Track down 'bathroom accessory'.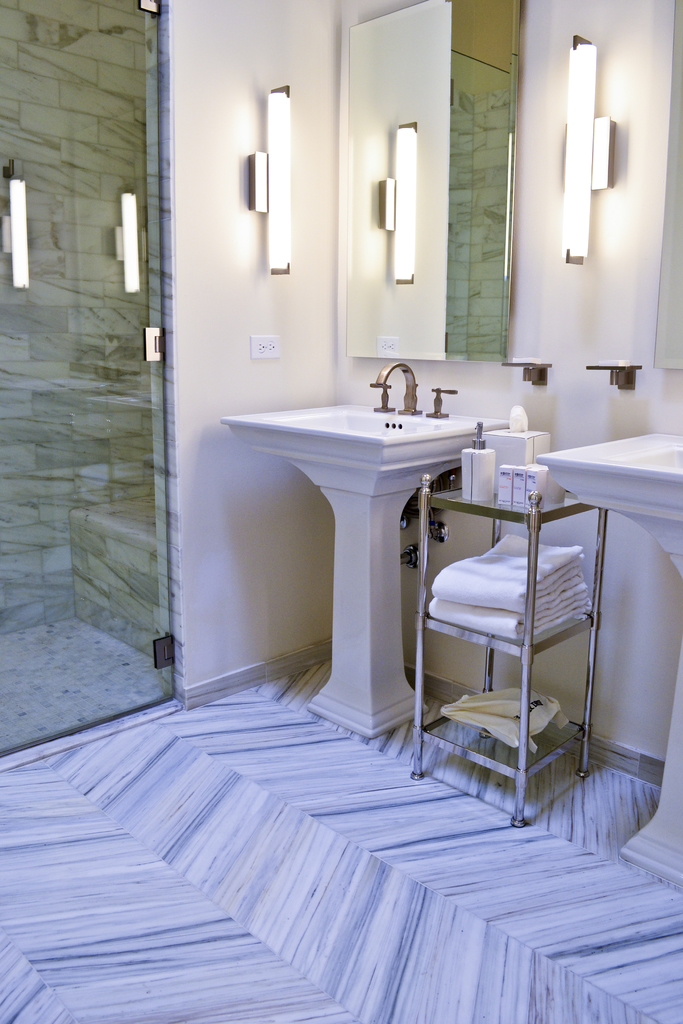
Tracked to BBox(502, 360, 552, 385).
